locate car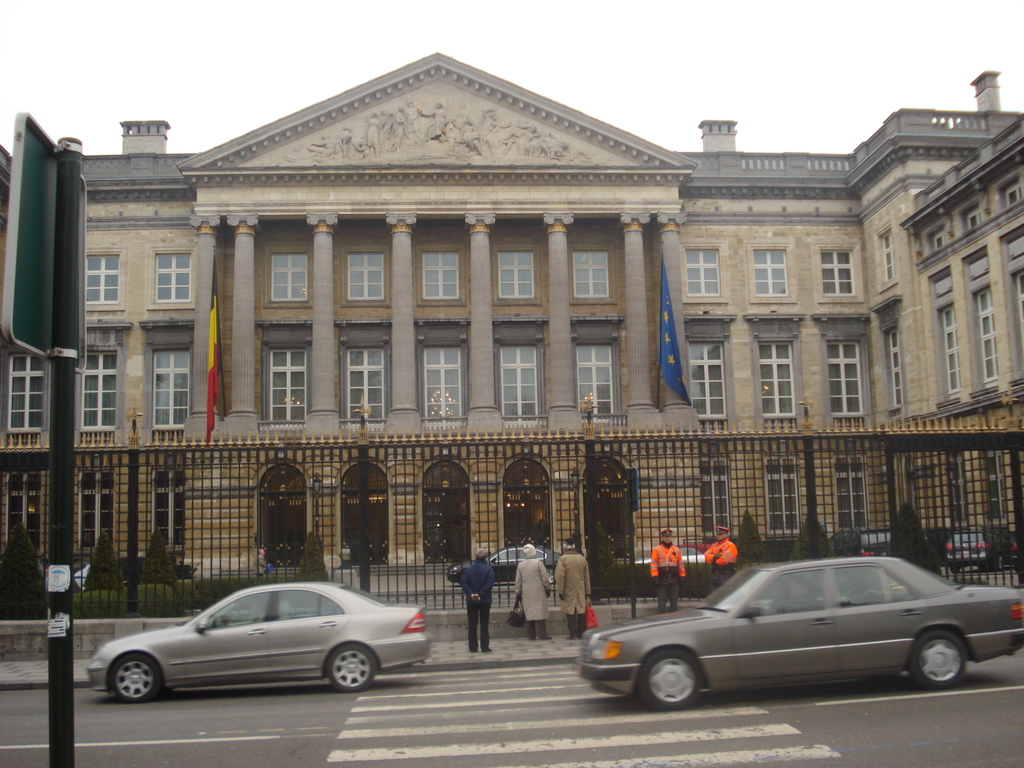
x1=82 y1=580 x2=430 y2=703
